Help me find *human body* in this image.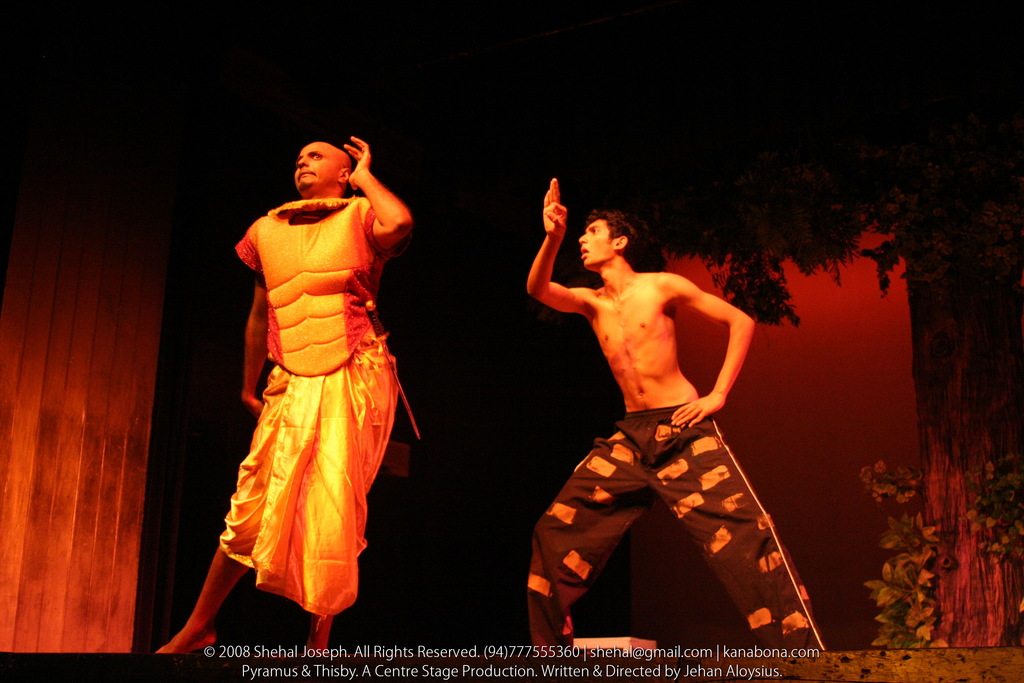
Found it: region(529, 202, 789, 630).
